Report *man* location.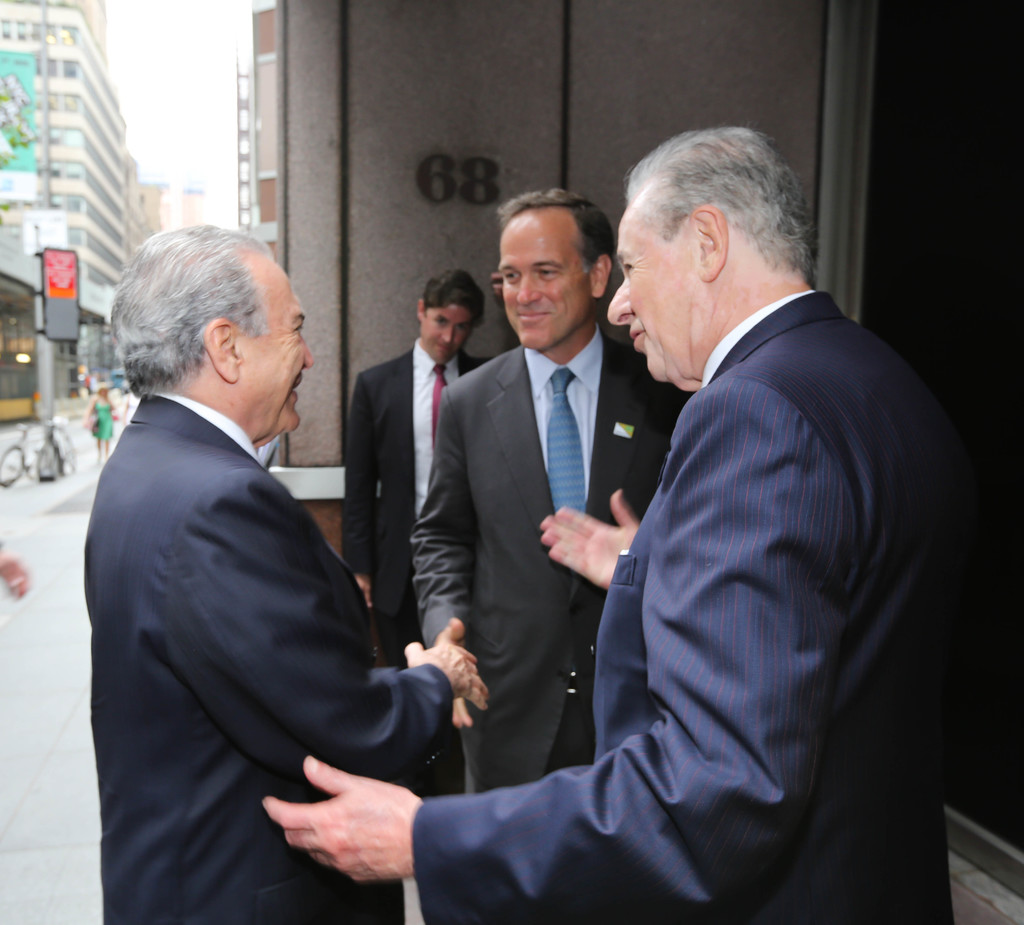
Report: crop(262, 119, 976, 924).
